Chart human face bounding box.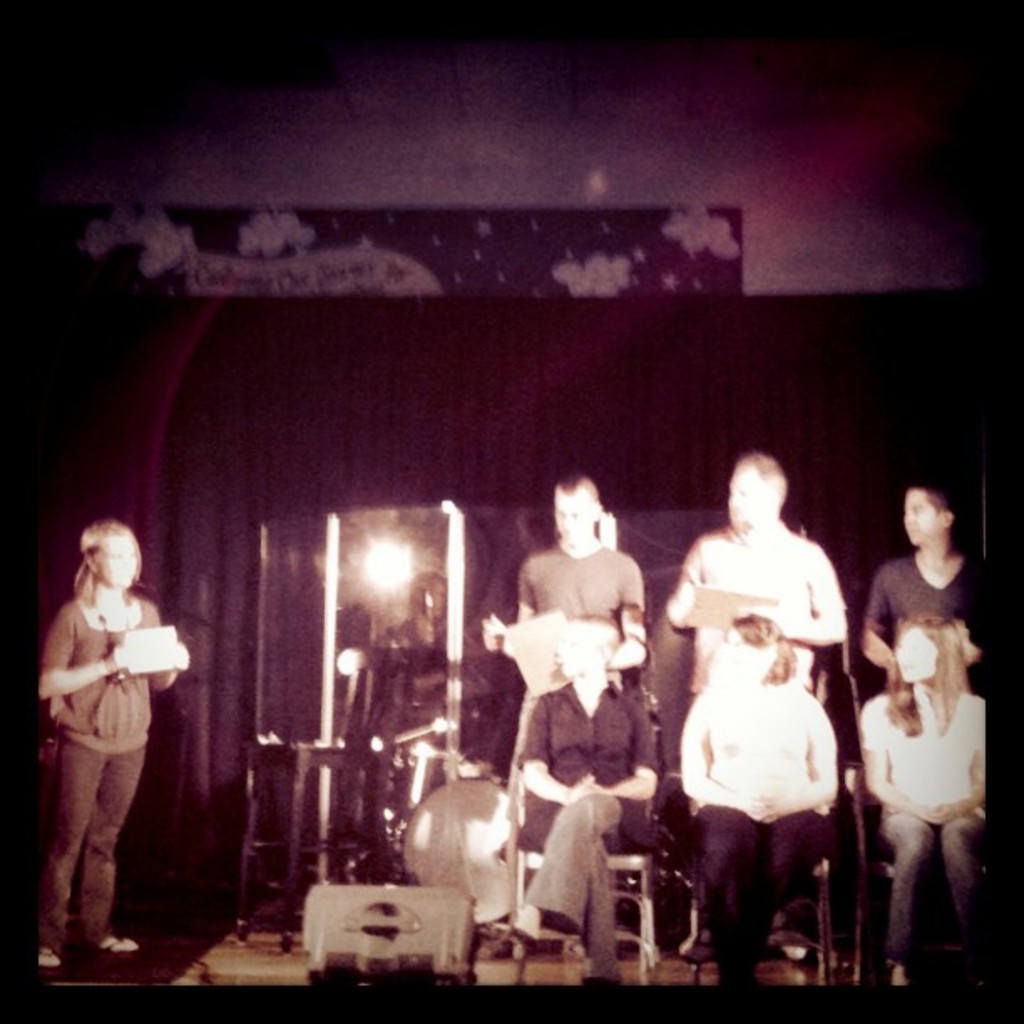
Charted: bbox(556, 627, 589, 676).
